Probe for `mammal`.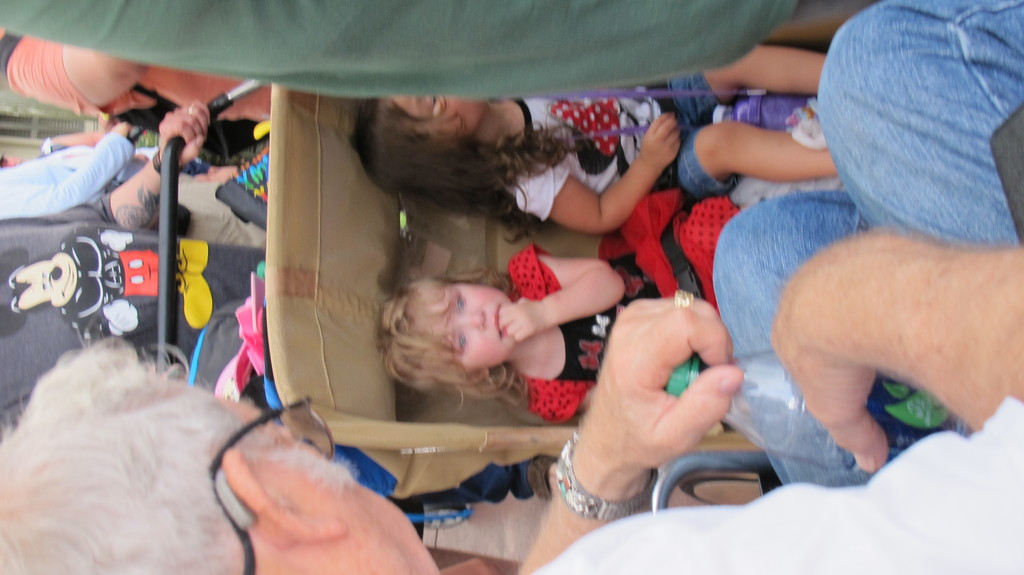
Probe result: [left=344, top=46, right=828, bottom=206].
